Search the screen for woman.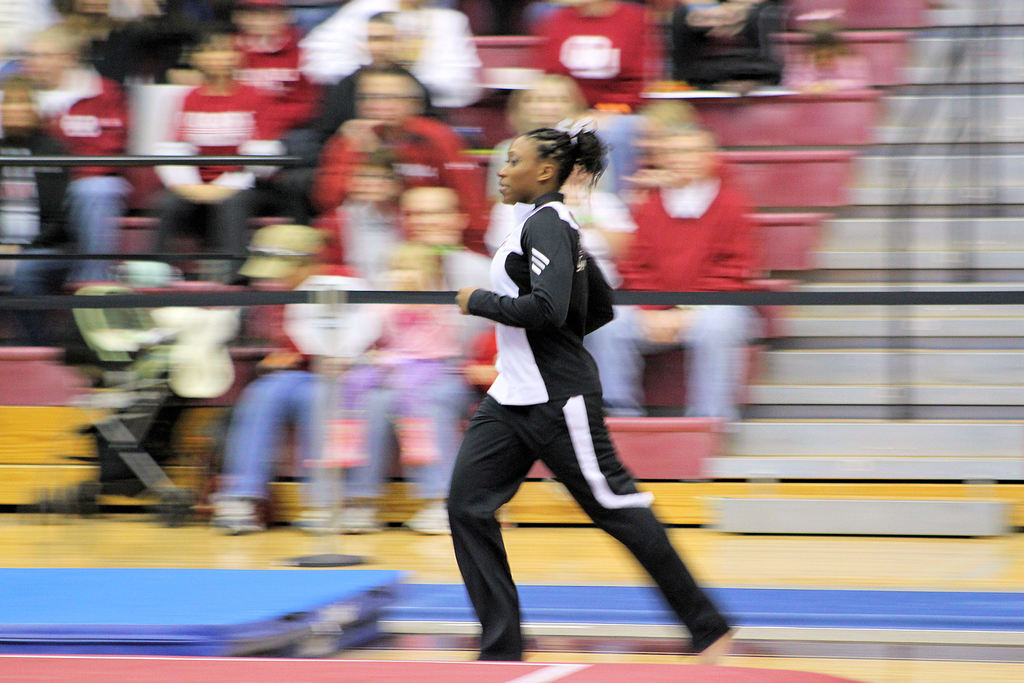
Found at rect(484, 73, 615, 192).
